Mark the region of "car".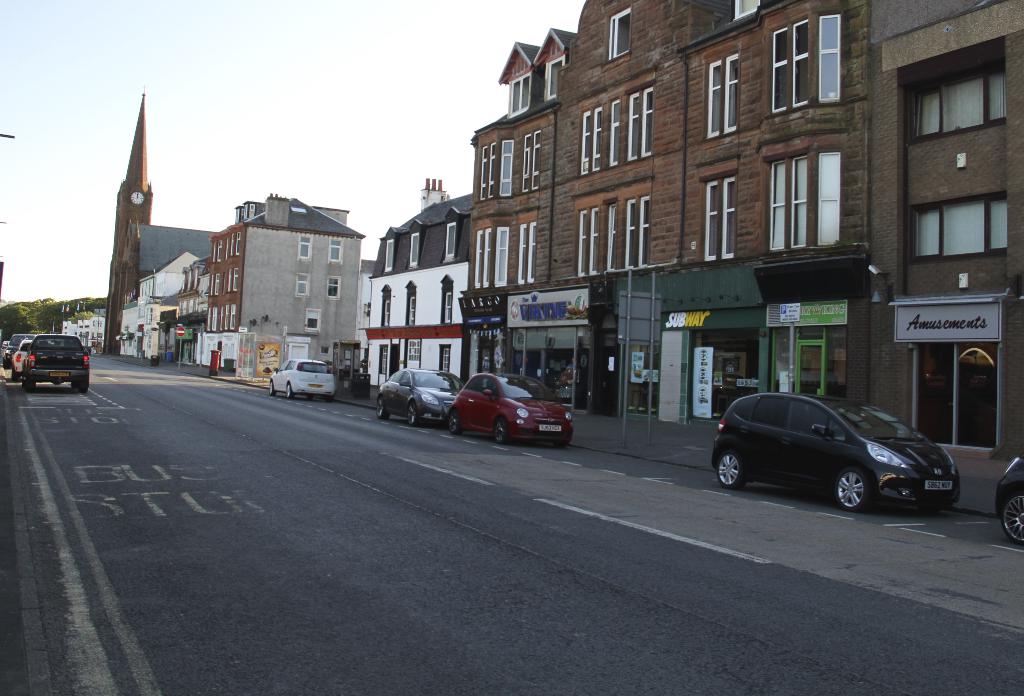
Region: 12 342 32 374.
